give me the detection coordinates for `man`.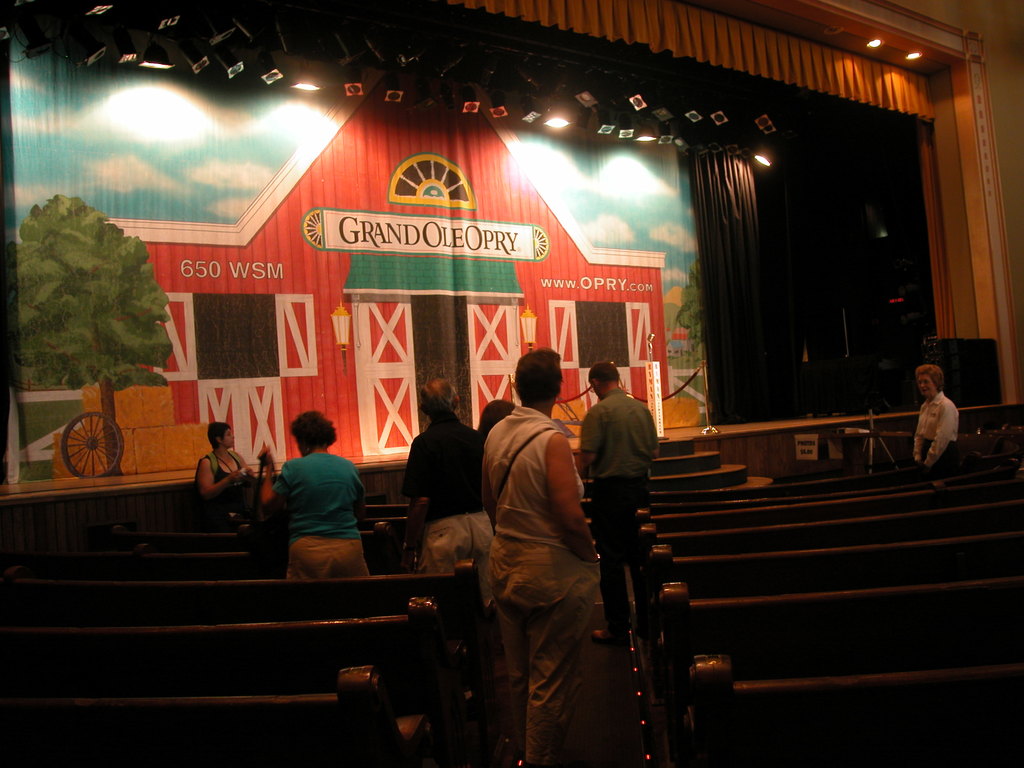
box(397, 373, 499, 645).
